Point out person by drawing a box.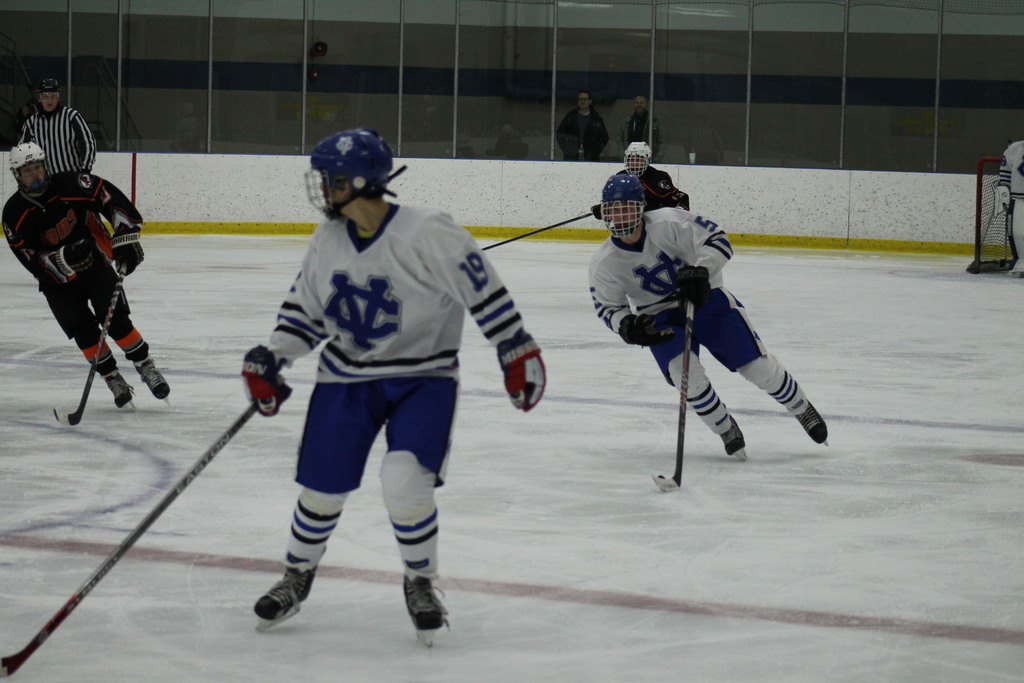
<region>621, 129, 700, 208</region>.
